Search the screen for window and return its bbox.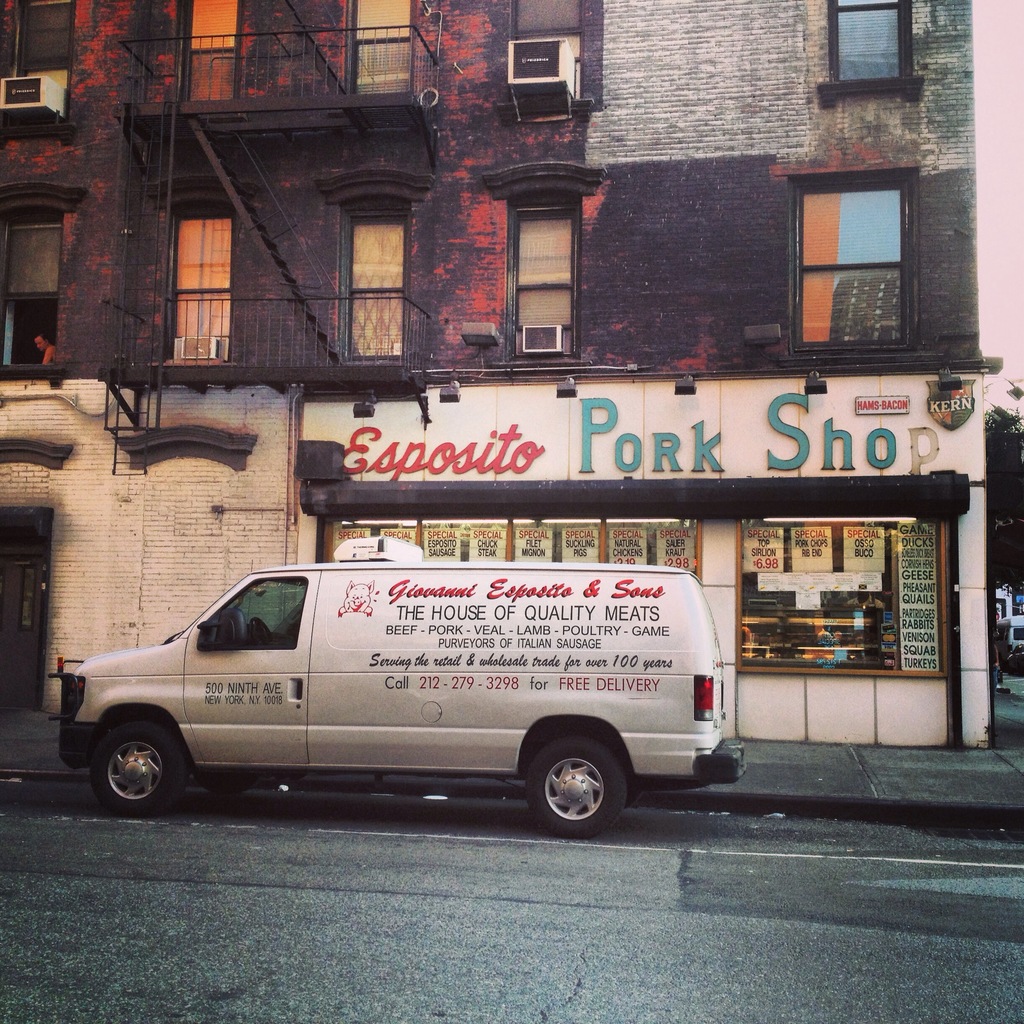
Found: [338, 188, 412, 363].
